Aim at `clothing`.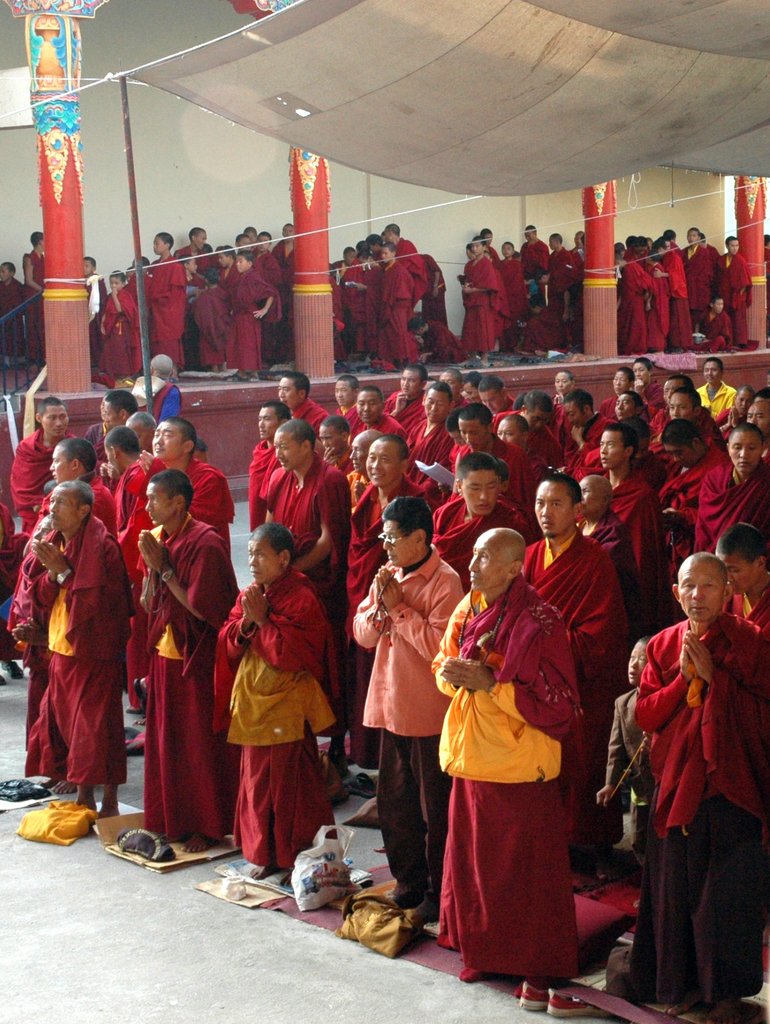
Aimed at {"x1": 493, "y1": 271, "x2": 514, "y2": 329}.
